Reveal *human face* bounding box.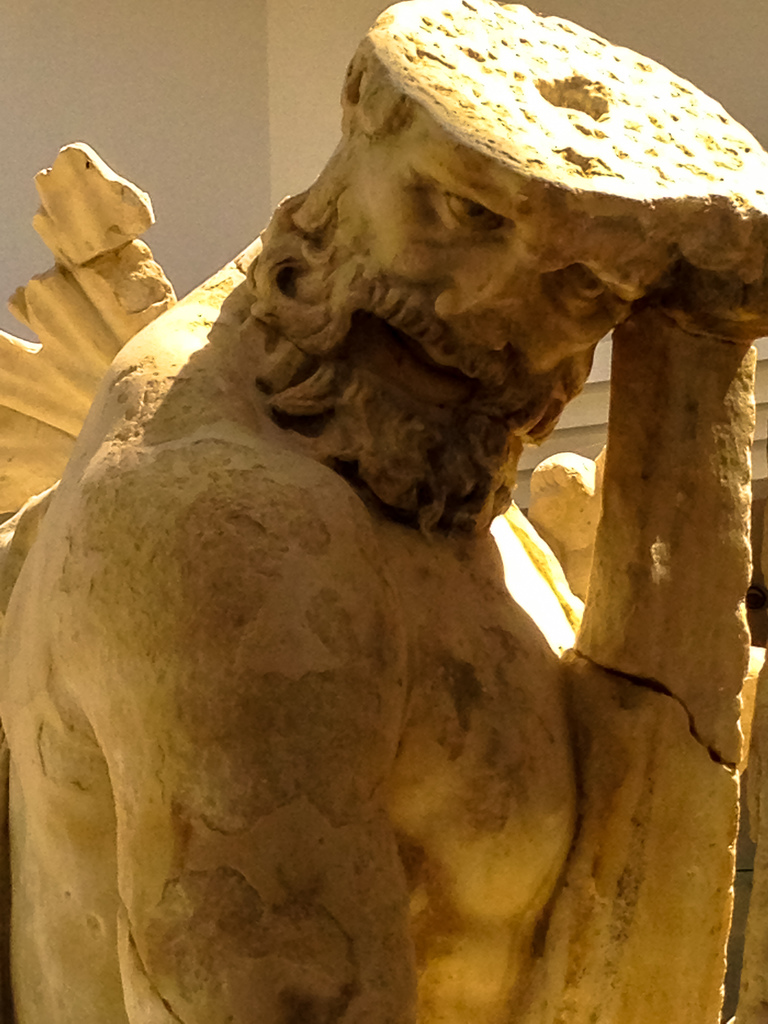
Revealed: bbox=(349, 106, 681, 433).
